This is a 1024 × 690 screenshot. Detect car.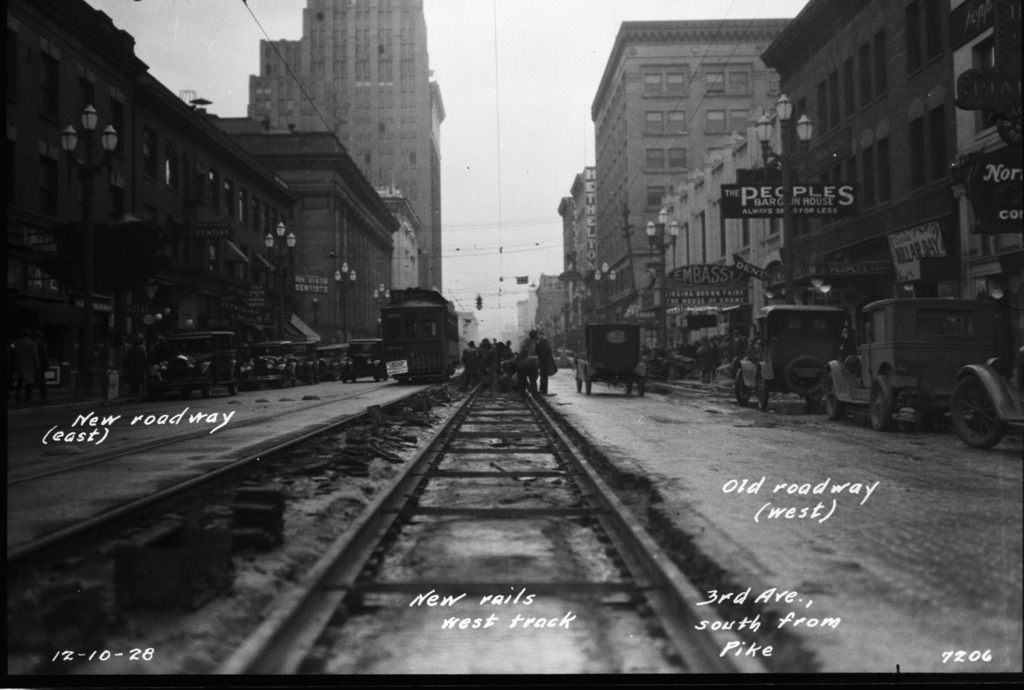
pyautogui.locateOnScreen(828, 297, 993, 428).
